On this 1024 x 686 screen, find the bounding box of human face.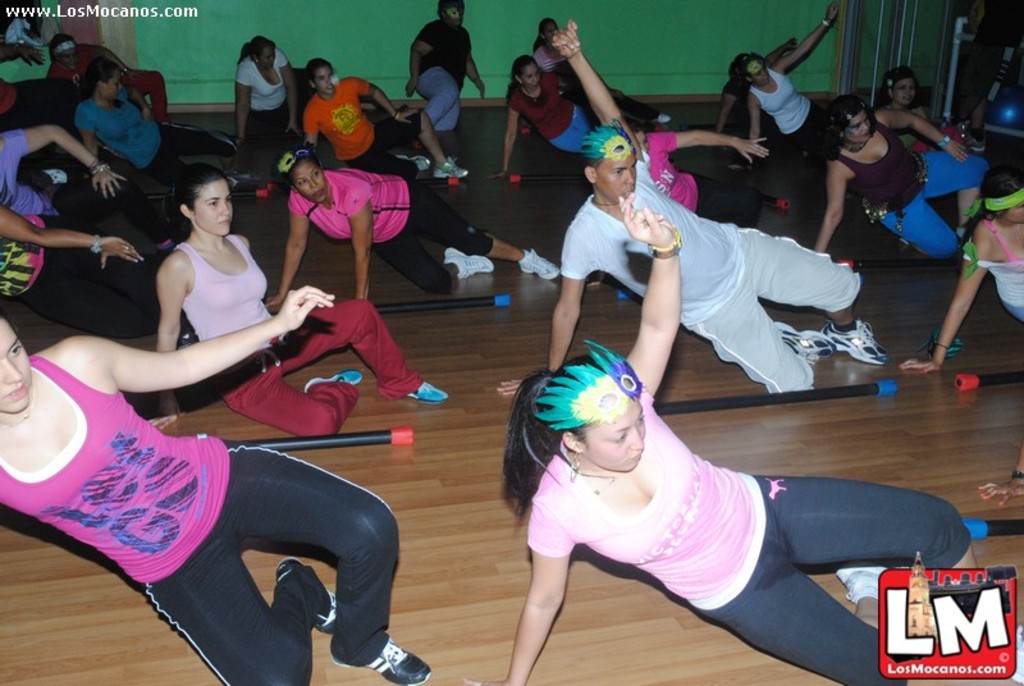
Bounding box: [x1=256, y1=46, x2=278, y2=70].
